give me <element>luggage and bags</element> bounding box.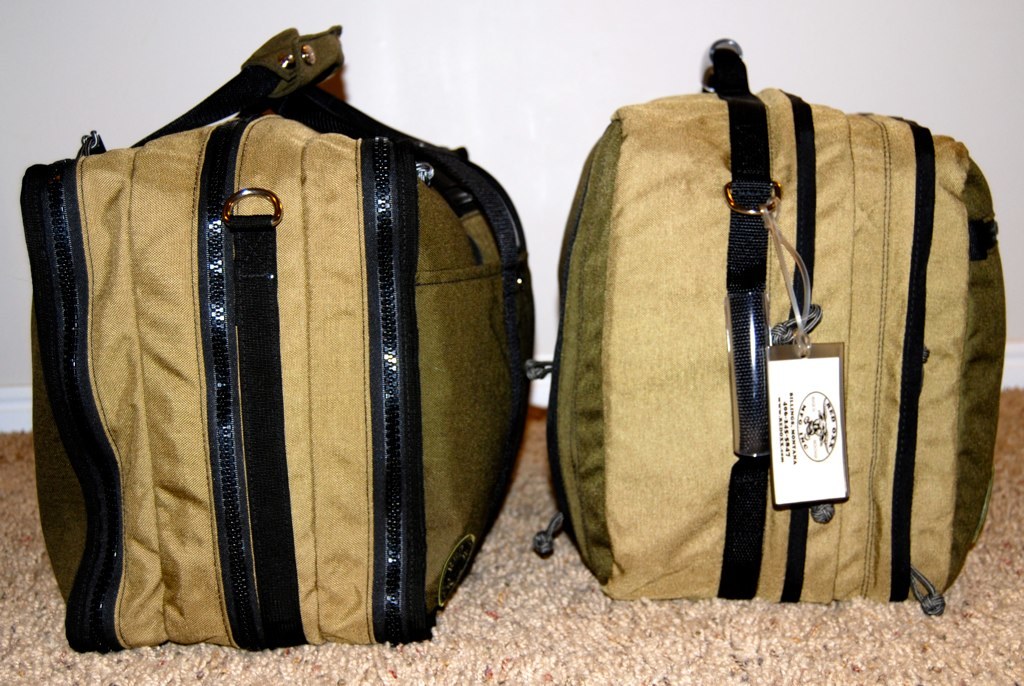
left=15, top=21, right=540, bottom=651.
